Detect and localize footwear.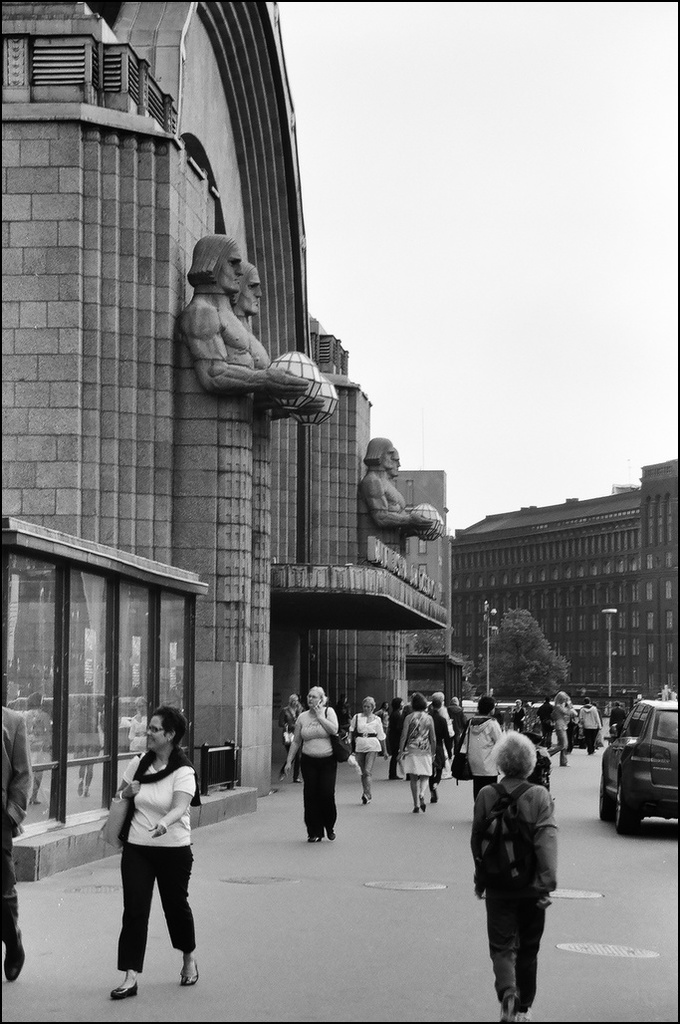
Localized at [499, 996, 513, 1023].
